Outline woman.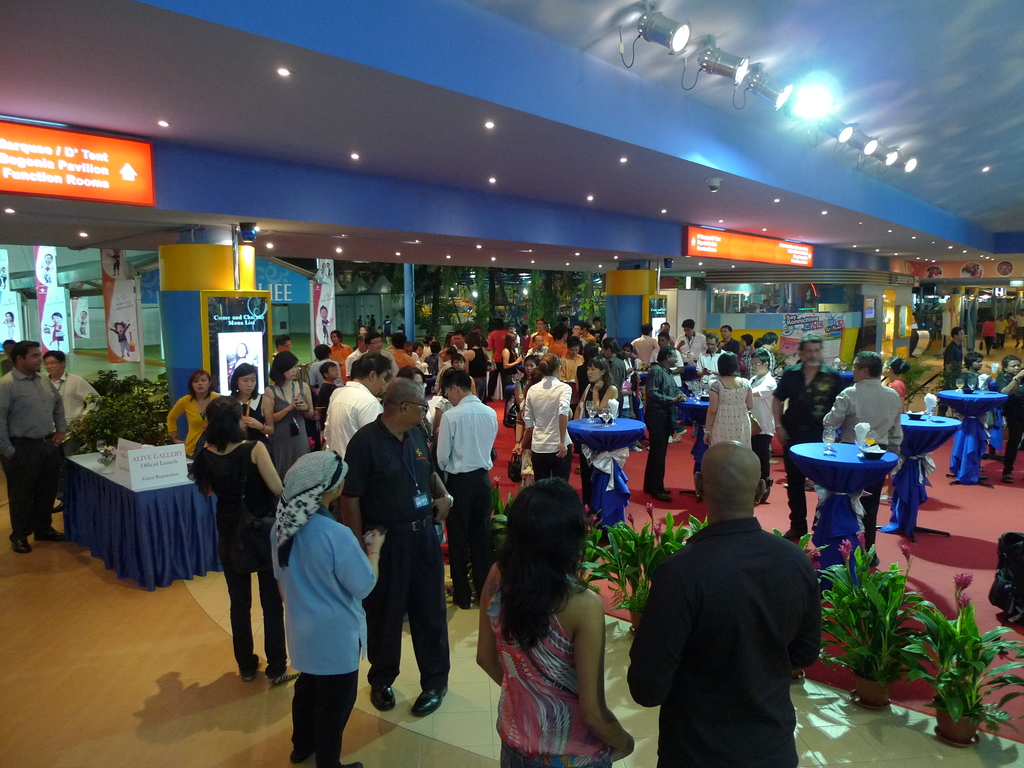
Outline: pyautogui.locateOnScreen(518, 323, 531, 344).
